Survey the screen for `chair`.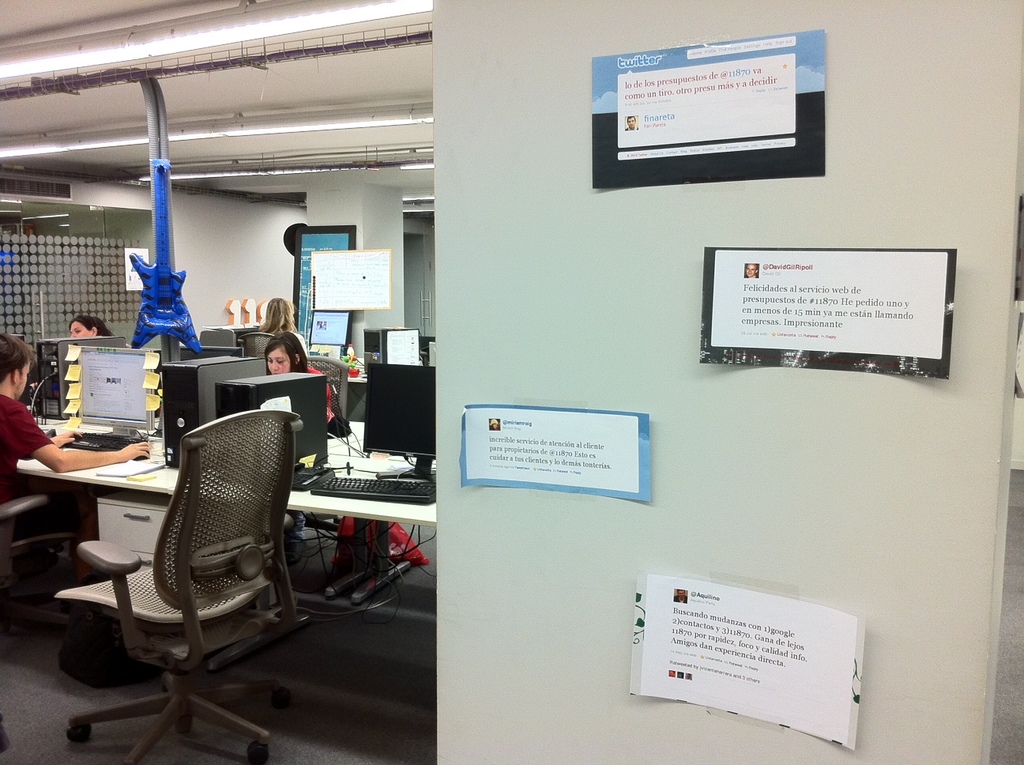
Survey found: 74,405,303,716.
